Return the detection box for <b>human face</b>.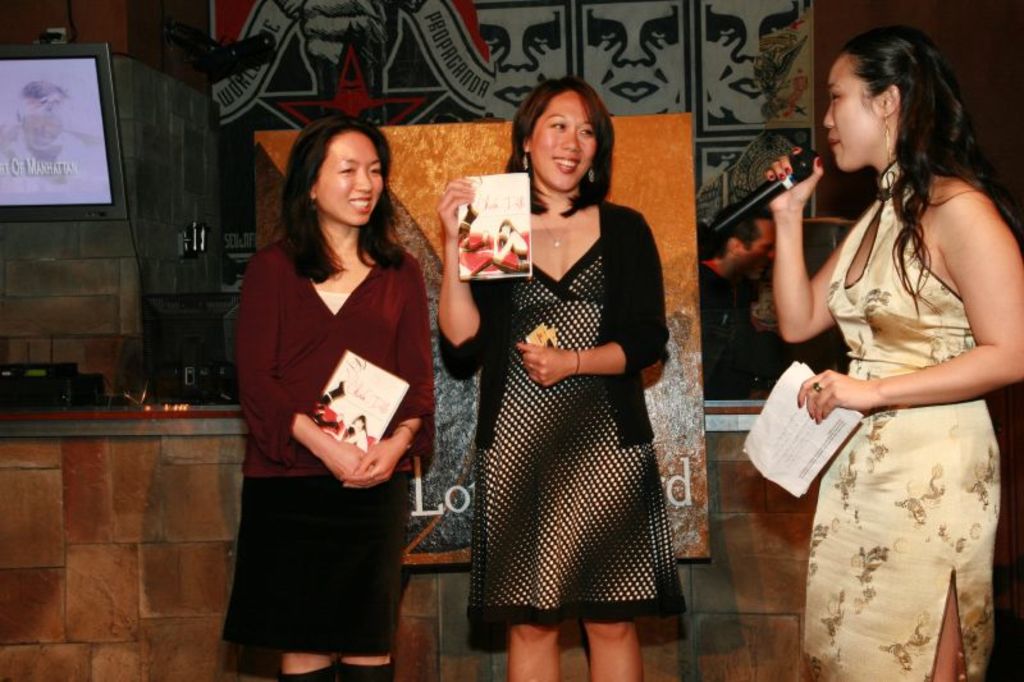
select_region(24, 87, 63, 141).
